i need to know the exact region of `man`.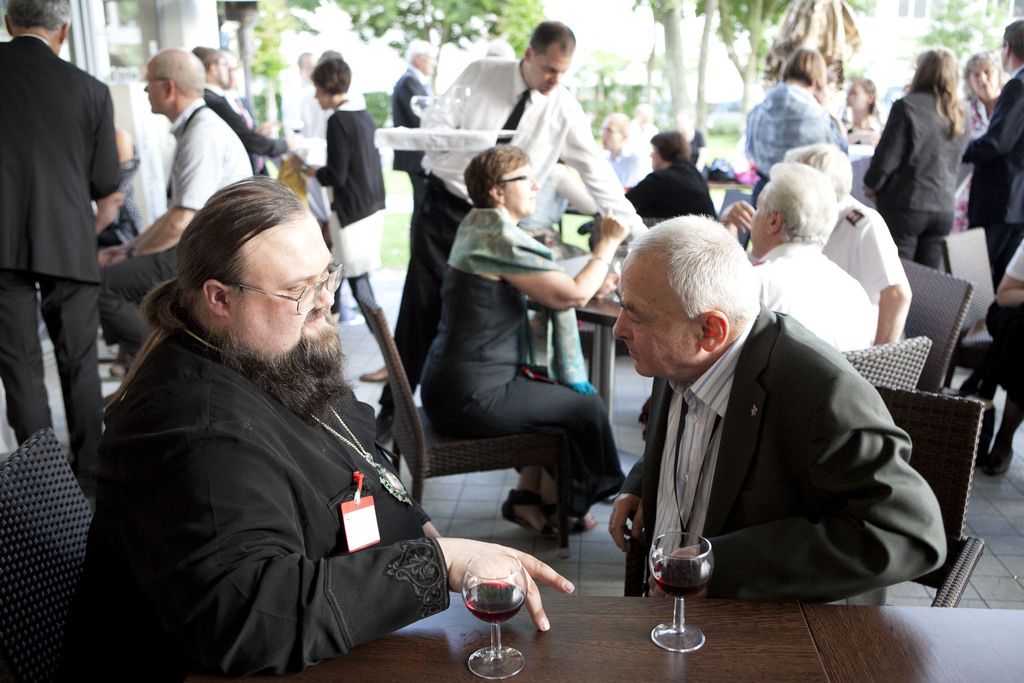
Region: BBox(598, 110, 645, 186).
